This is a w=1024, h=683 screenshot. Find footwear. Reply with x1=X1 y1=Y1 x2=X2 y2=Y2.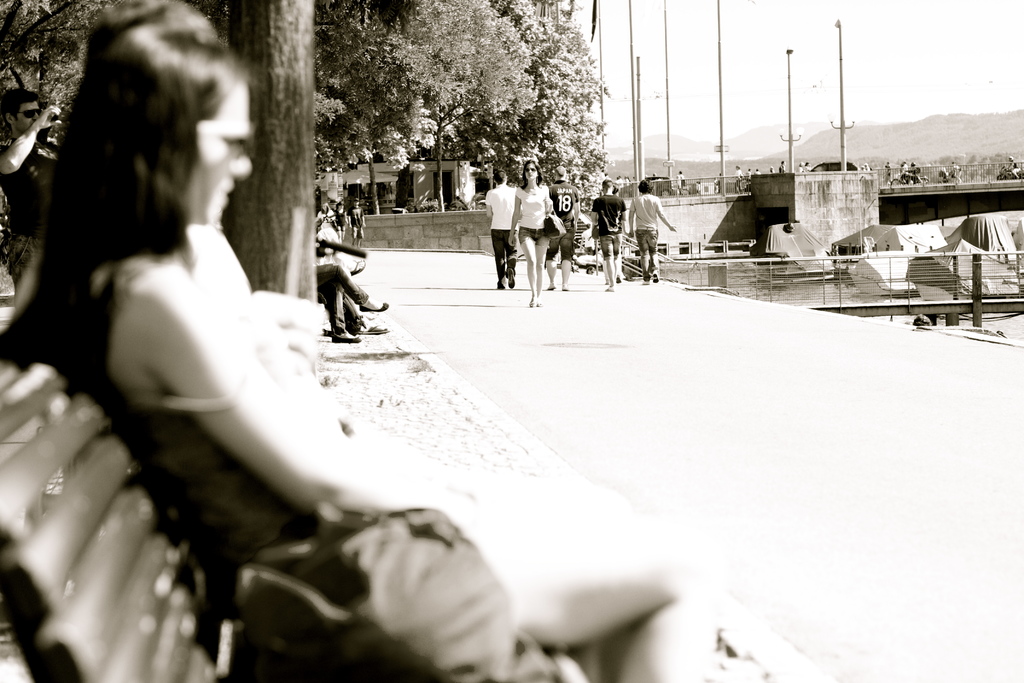
x1=616 y1=277 x2=620 y2=283.
